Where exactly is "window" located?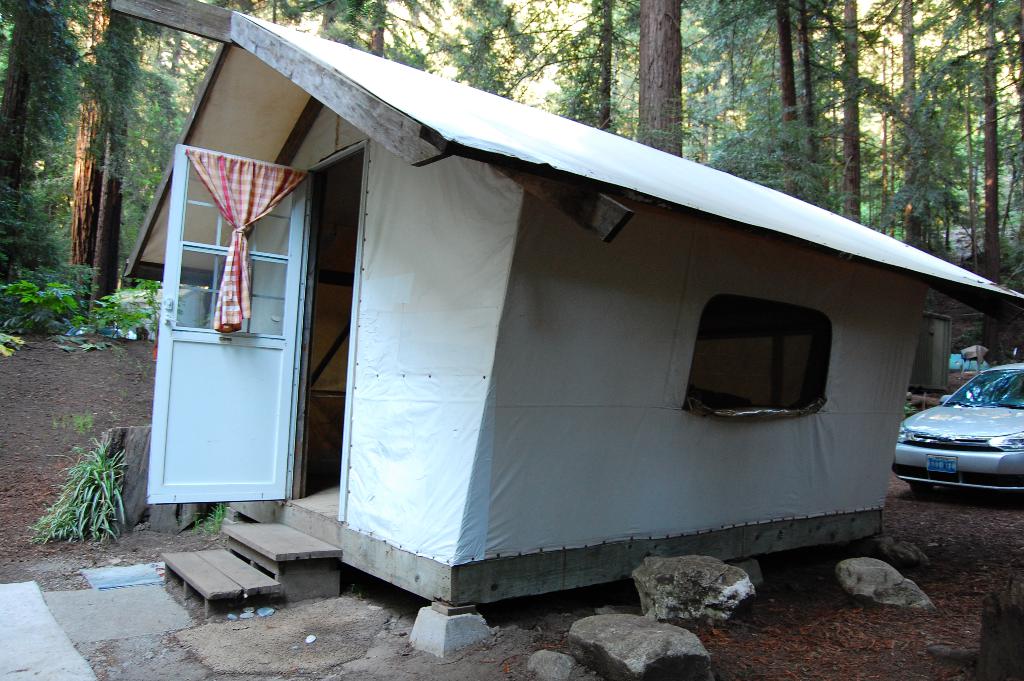
Its bounding box is detection(681, 297, 833, 400).
